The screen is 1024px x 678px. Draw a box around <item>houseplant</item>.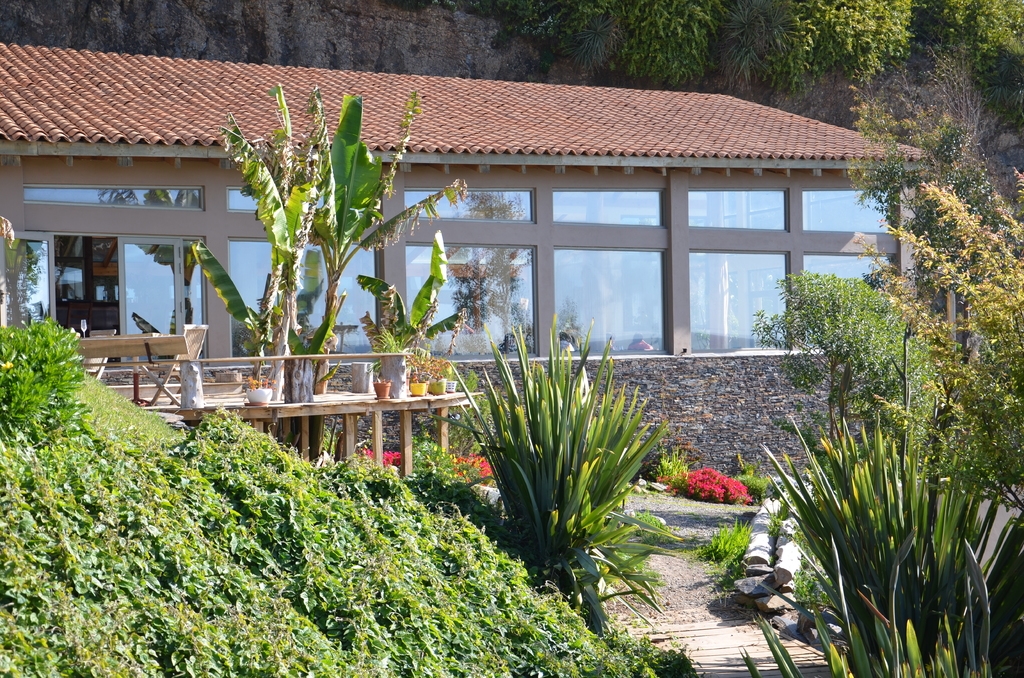
246 374 275 405.
